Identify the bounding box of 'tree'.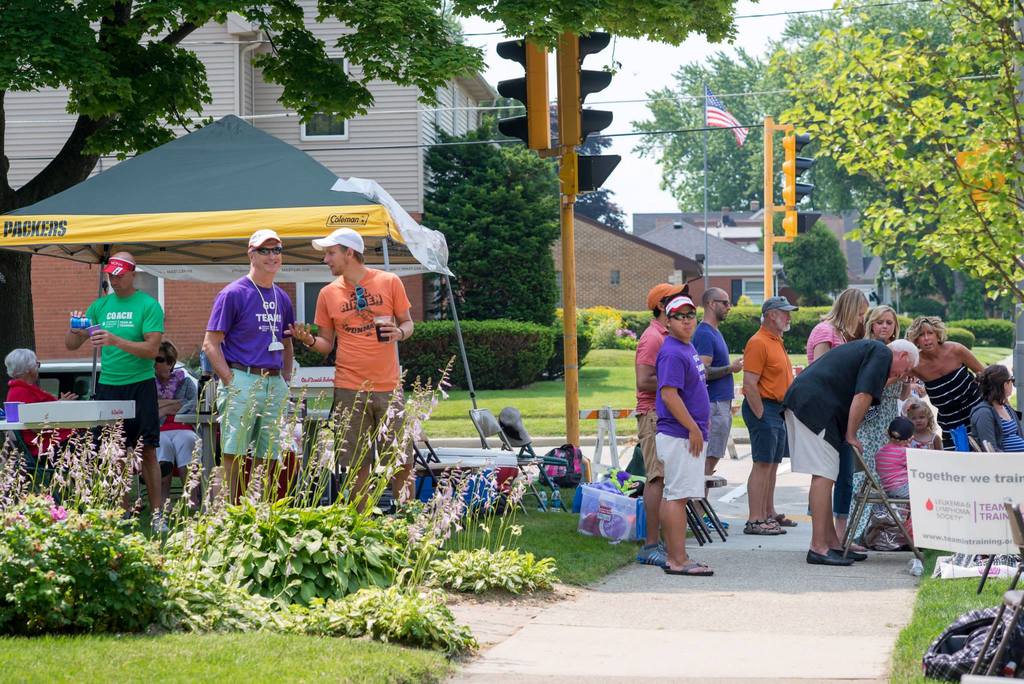
pyautogui.locateOnScreen(531, 97, 628, 236).
